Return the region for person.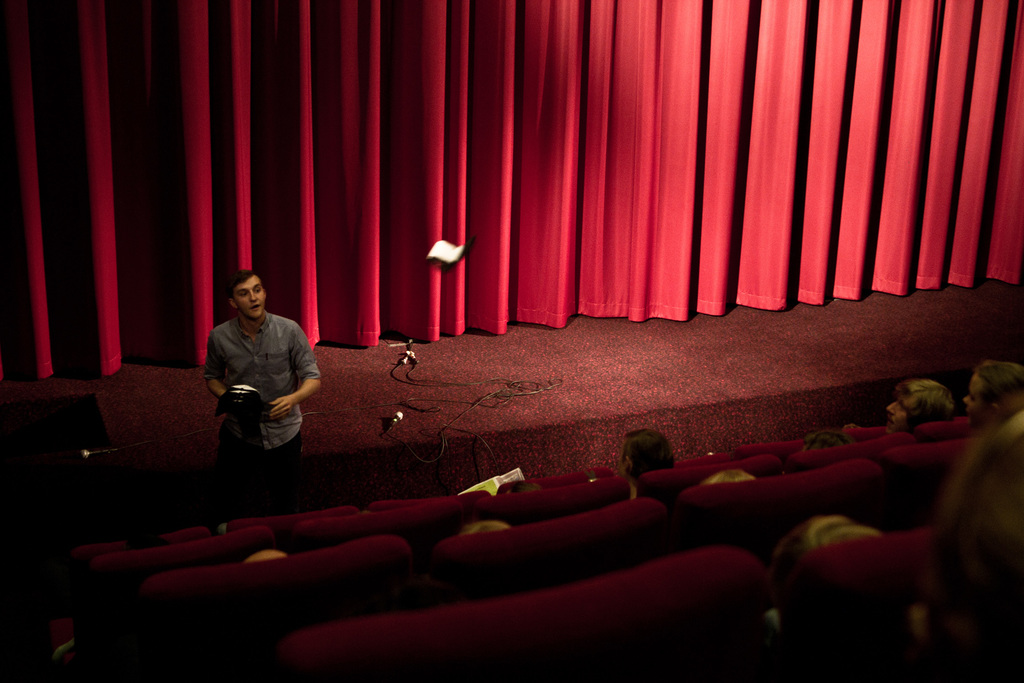
pyautogui.locateOnScreen(925, 399, 1023, 682).
